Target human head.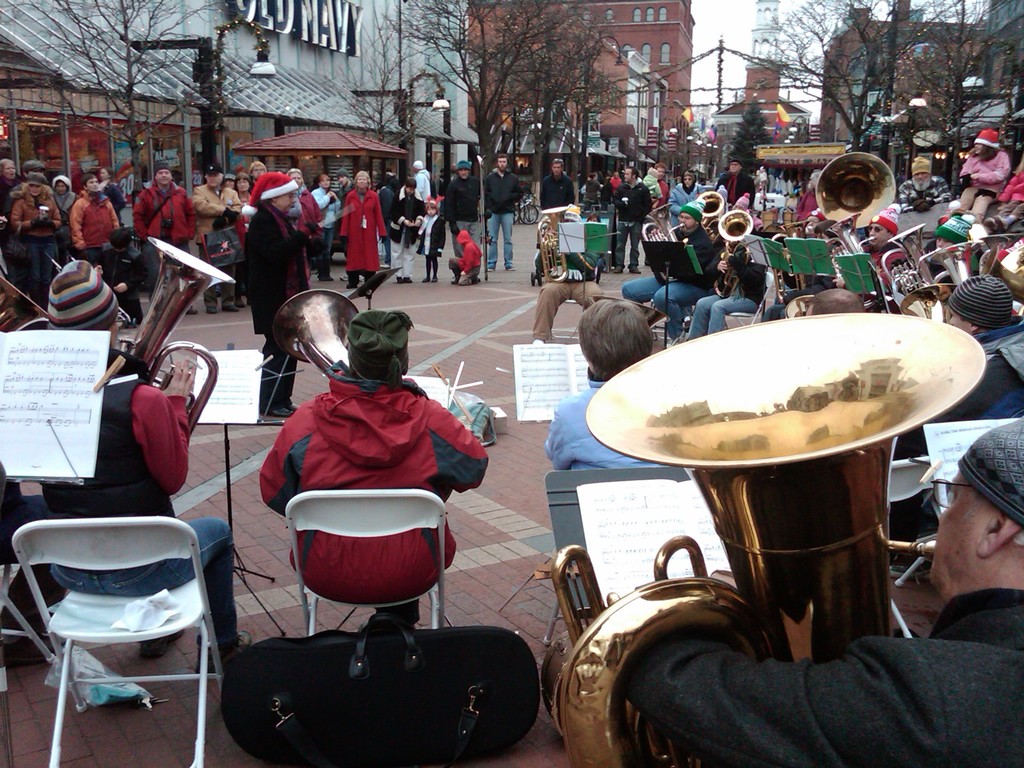
Target region: region(253, 171, 297, 214).
